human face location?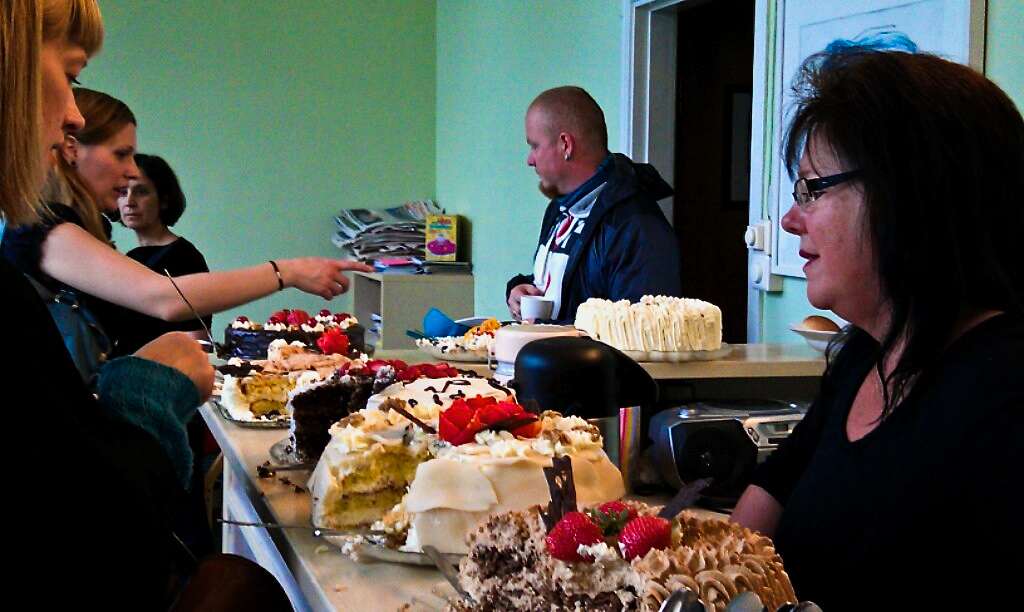
rect(45, 40, 86, 180)
